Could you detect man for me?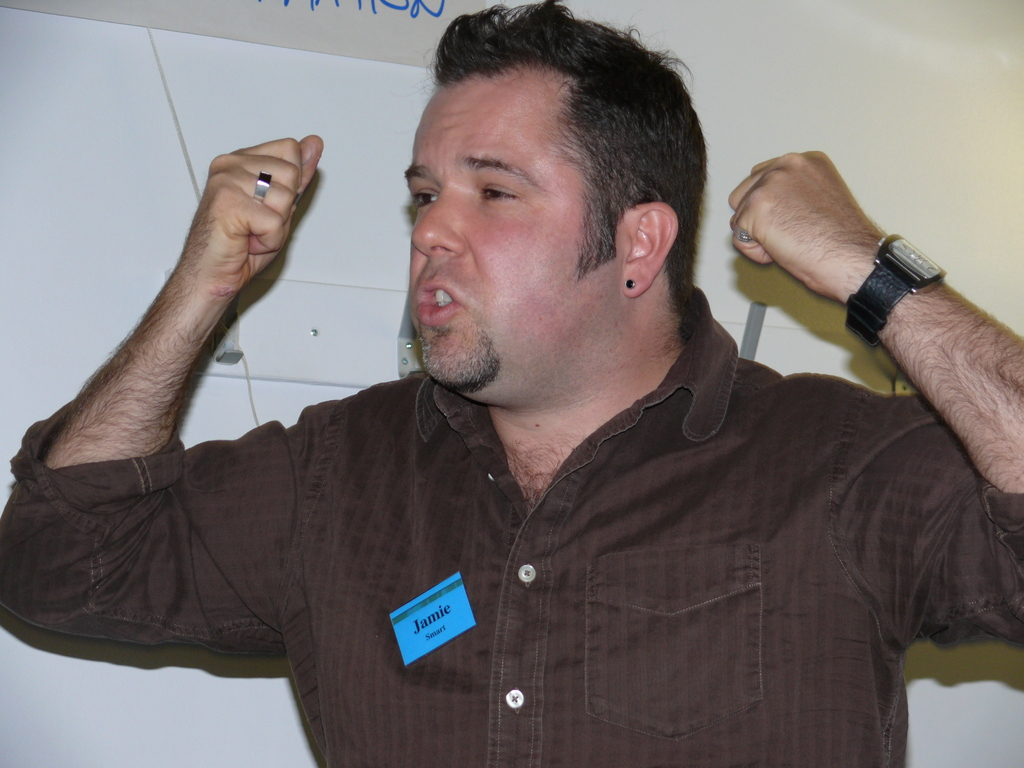
Detection result: {"left": 0, "top": 0, "right": 1023, "bottom": 767}.
